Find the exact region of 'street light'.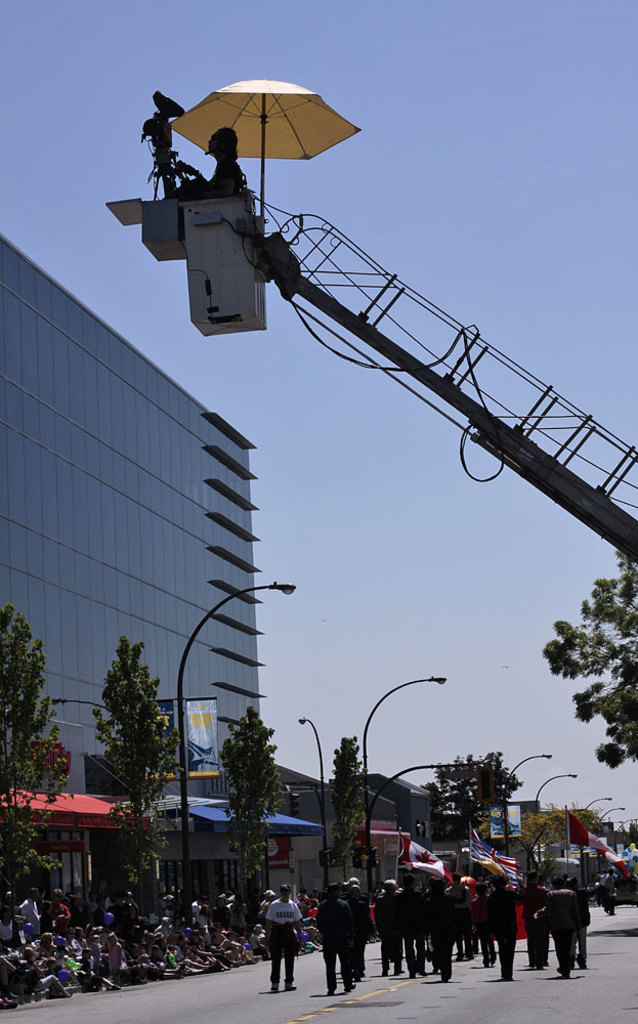
Exact region: [612, 815, 635, 856].
